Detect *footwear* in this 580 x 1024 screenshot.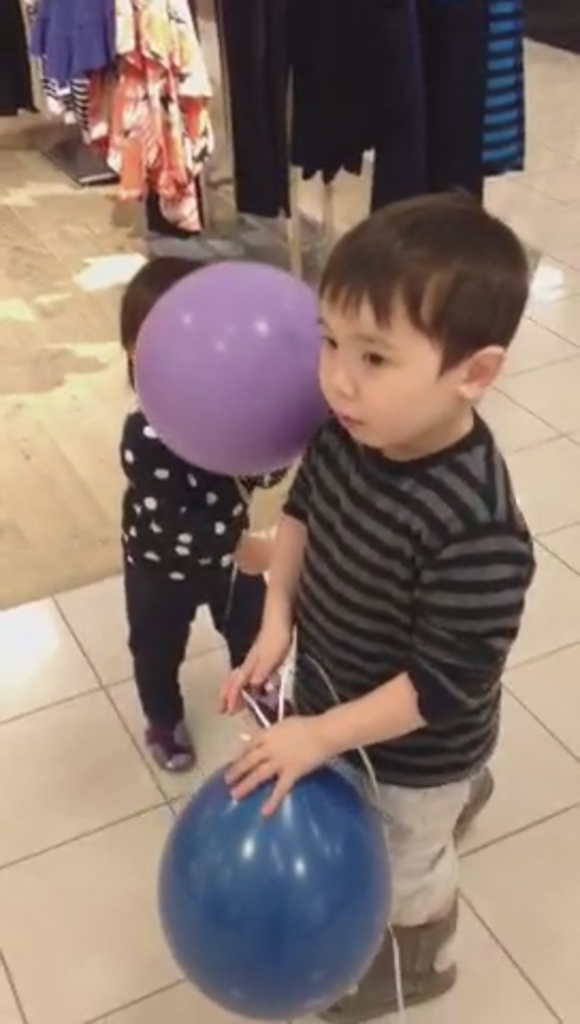
Detection: [136,708,190,768].
